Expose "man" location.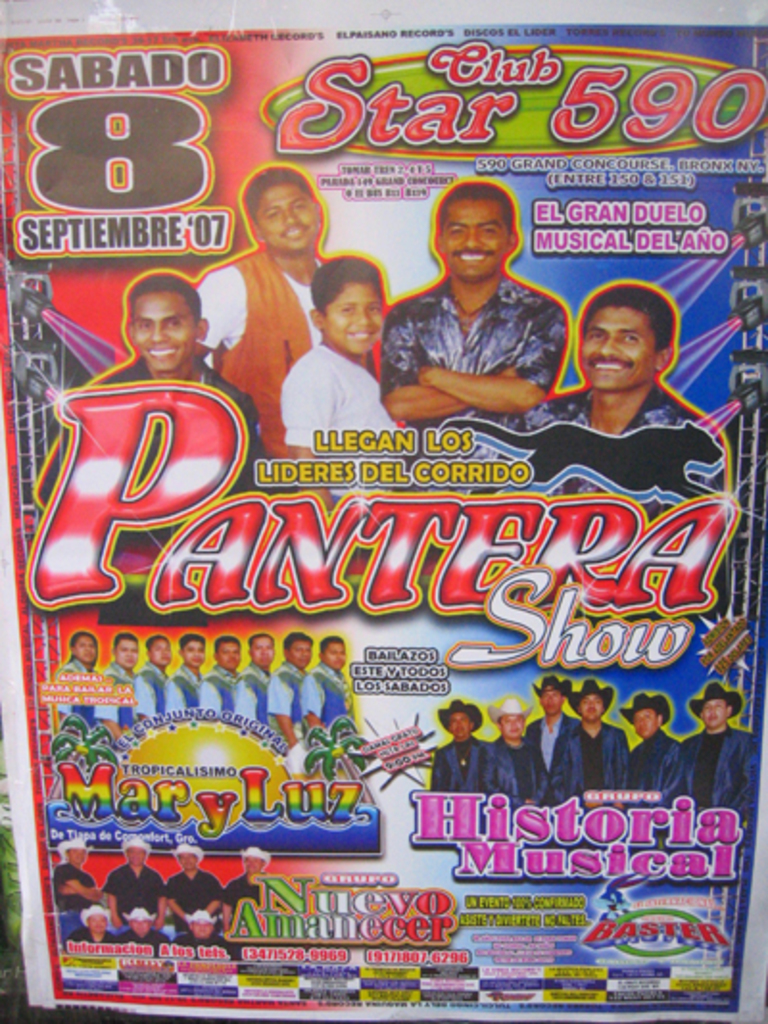
Exposed at detection(125, 632, 171, 726).
